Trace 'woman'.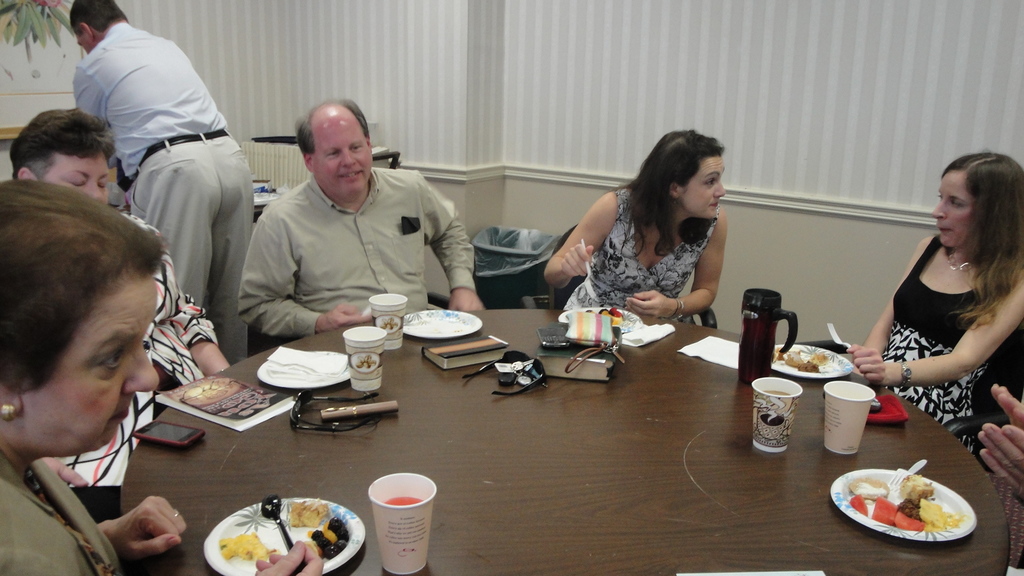
Traced to [9,106,236,522].
